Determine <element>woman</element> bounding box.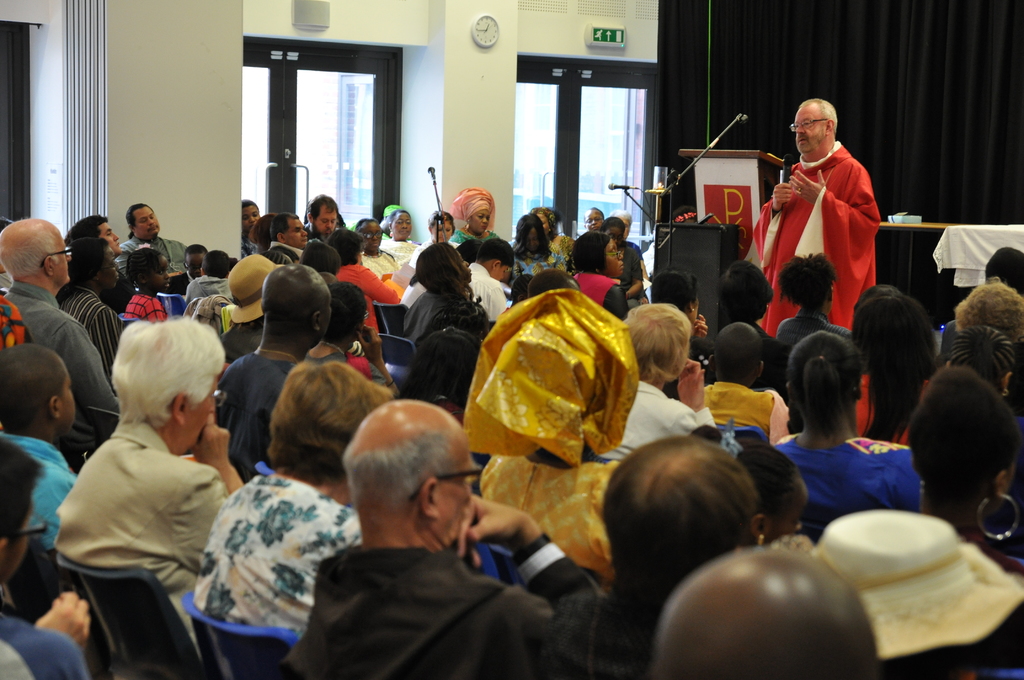
Determined: <bbox>513, 215, 556, 289</bbox>.
